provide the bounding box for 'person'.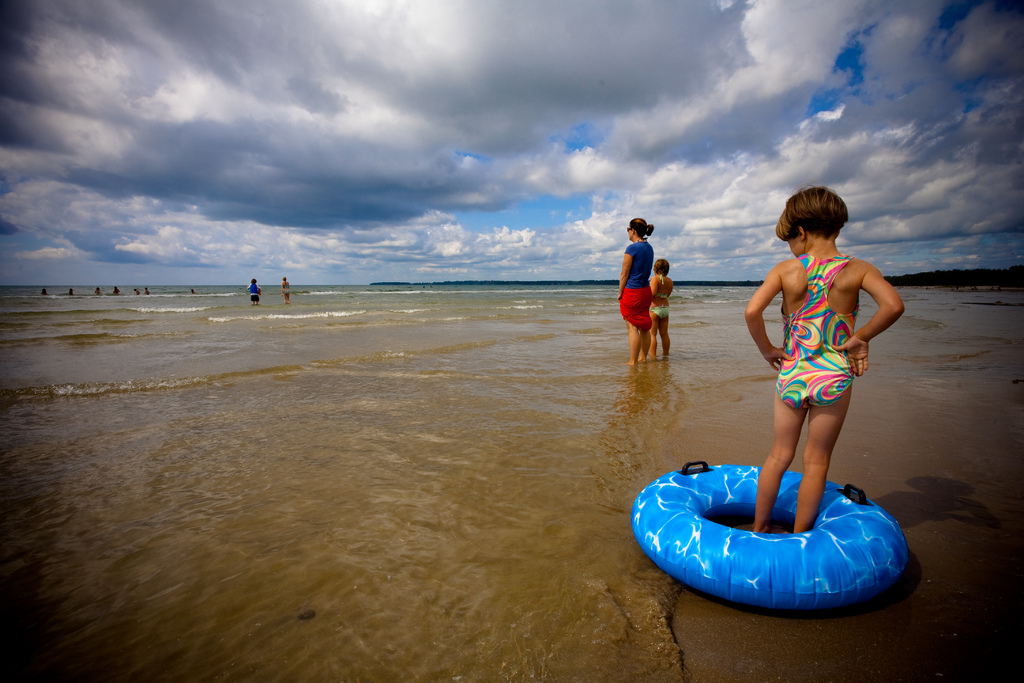
bbox(95, 285, 102, 297).
